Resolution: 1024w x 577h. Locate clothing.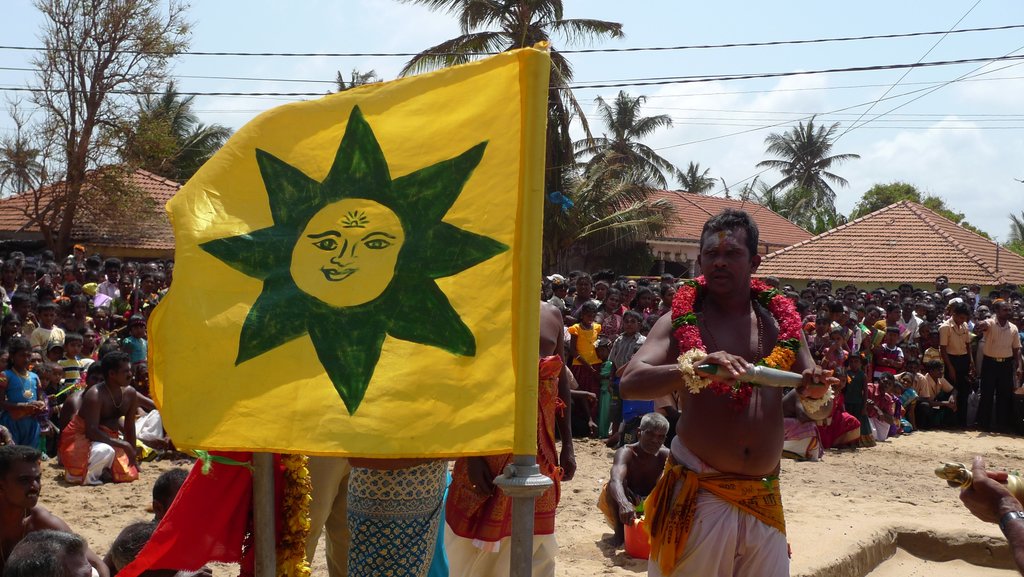
locate(447, 355, 564, 576).
